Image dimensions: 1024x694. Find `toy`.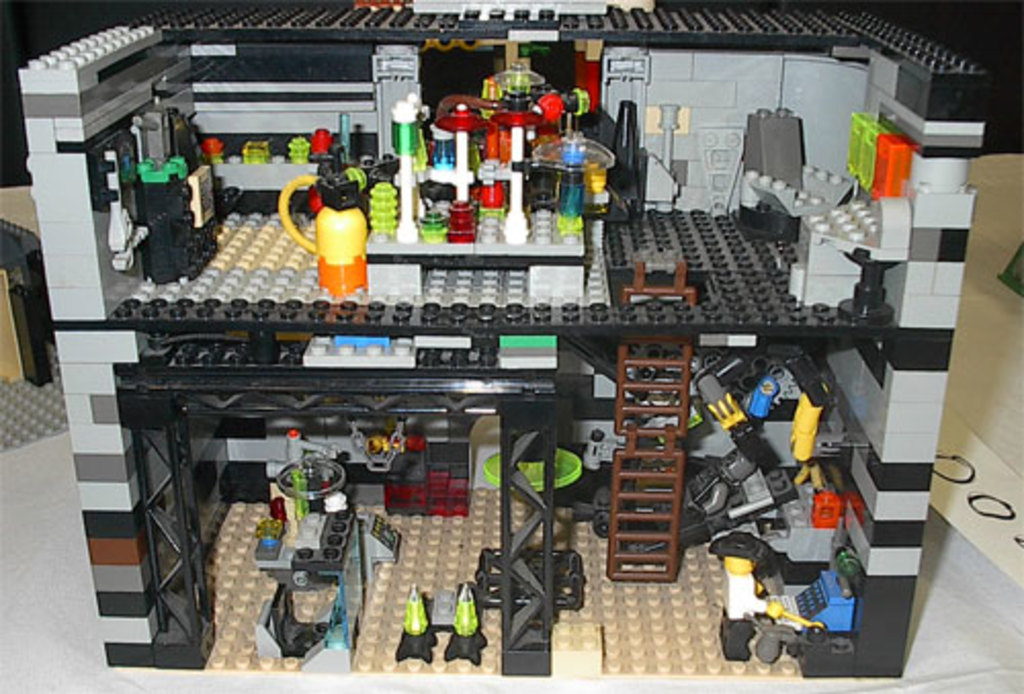
393,581,489,669.
